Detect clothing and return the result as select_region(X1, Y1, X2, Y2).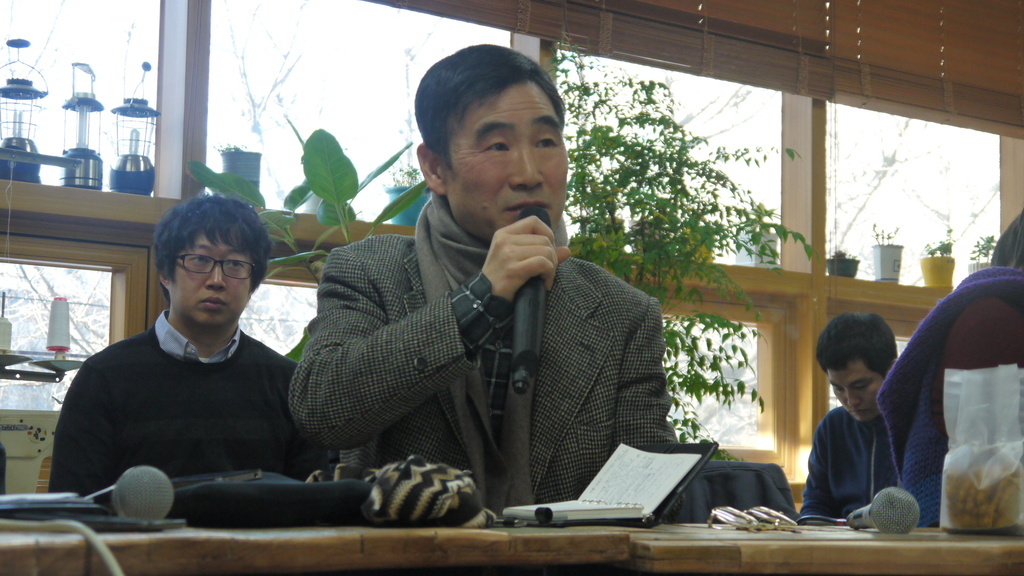
select_region(873, 259, 1023, 524).
